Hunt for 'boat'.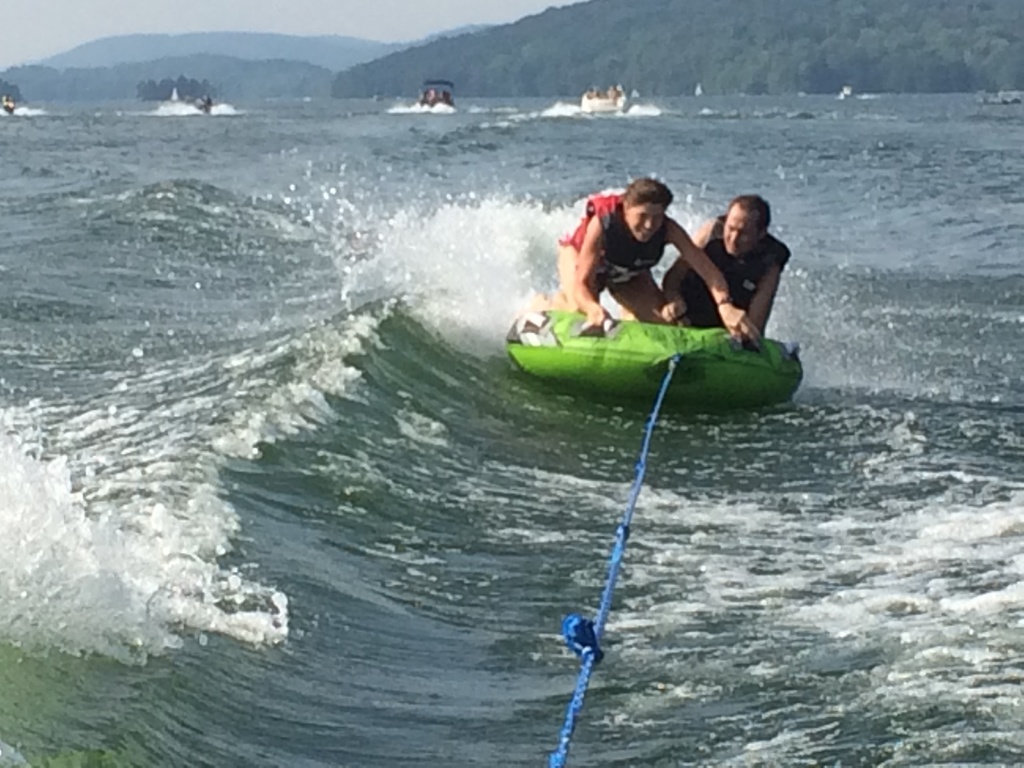
Hunted down at (left=505, top=299, right=804, bottom=414).
